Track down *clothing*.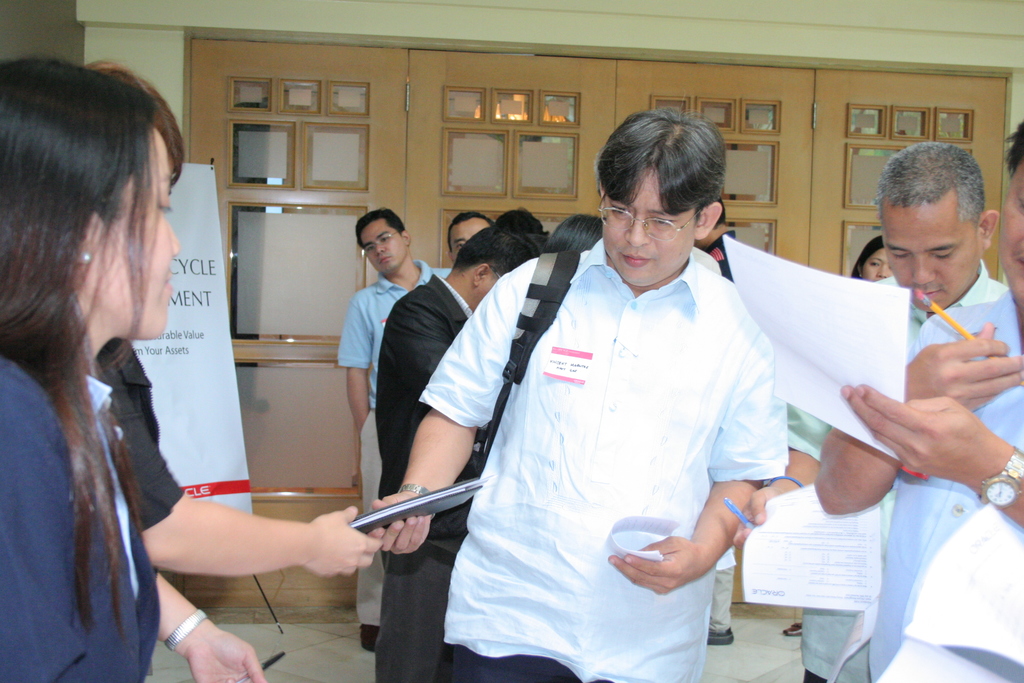
Tracked to bbox=[783, 269, 998, 682].
